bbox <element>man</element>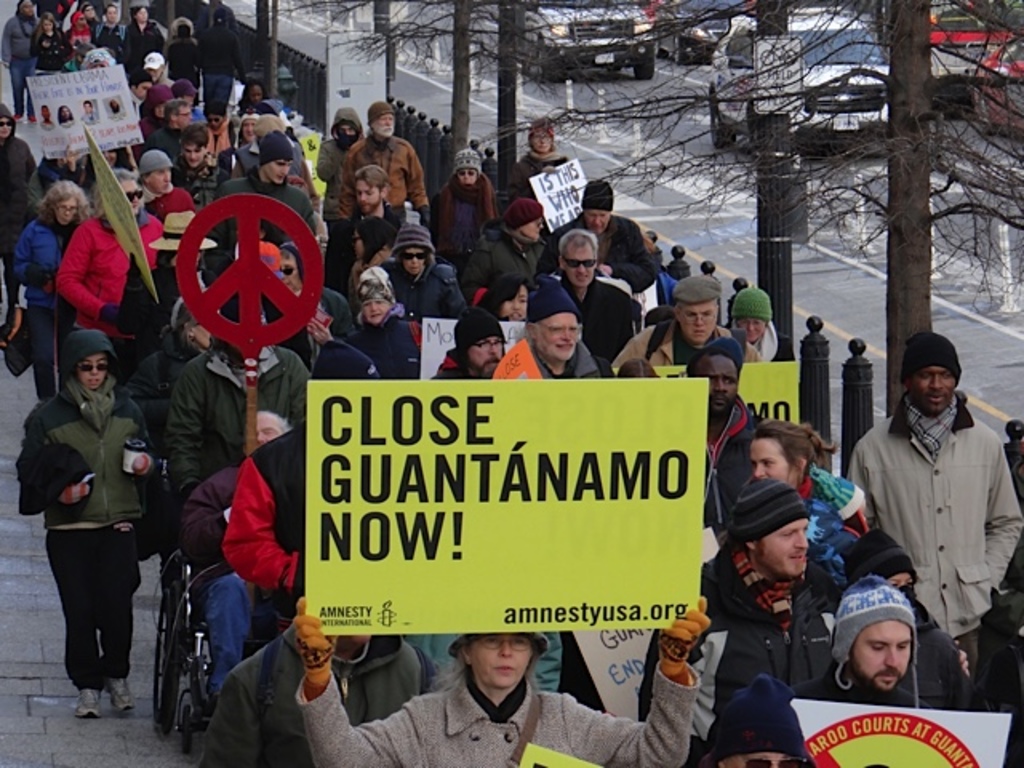
(left=640, top=478, right=846, bottom=766)
